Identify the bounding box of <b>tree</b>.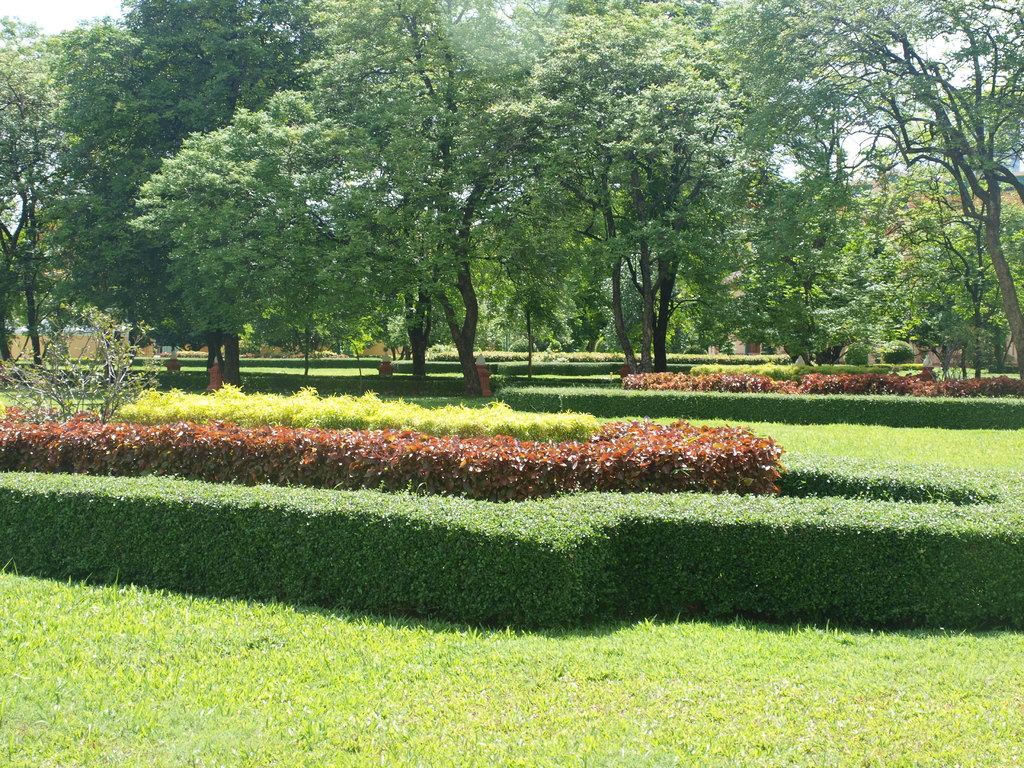
pyautogui.locateOnScreen(36, 0, 348, 394).
